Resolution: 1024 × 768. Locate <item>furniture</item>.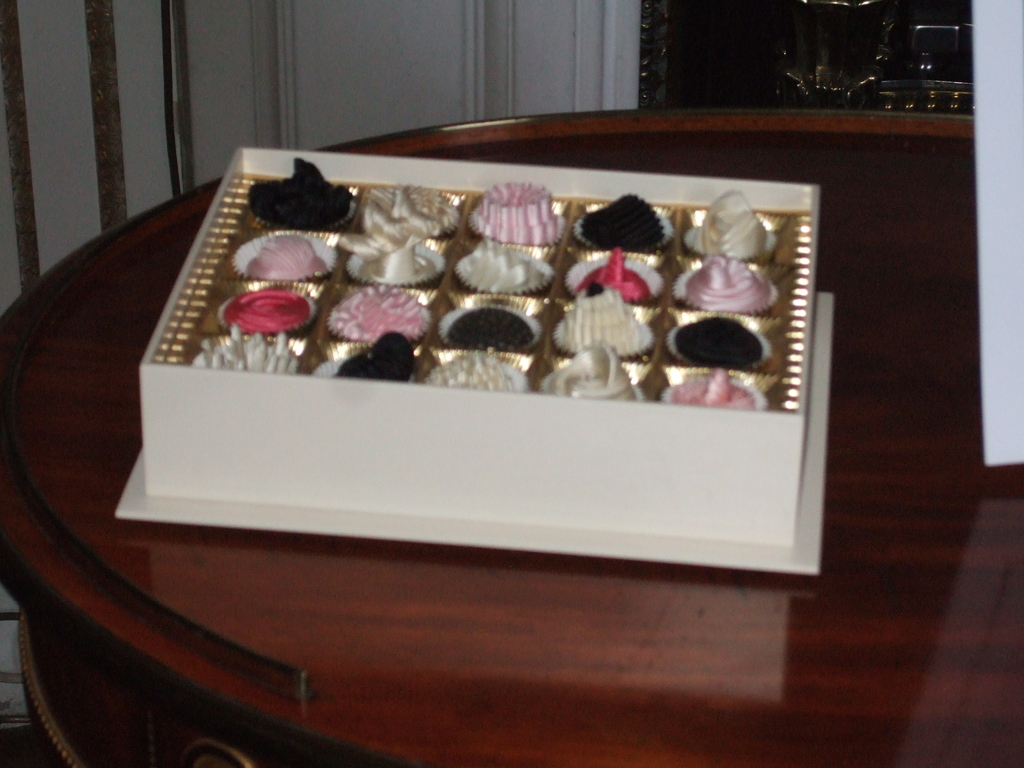
left=0, top=106, right=1023, bottom=767.
